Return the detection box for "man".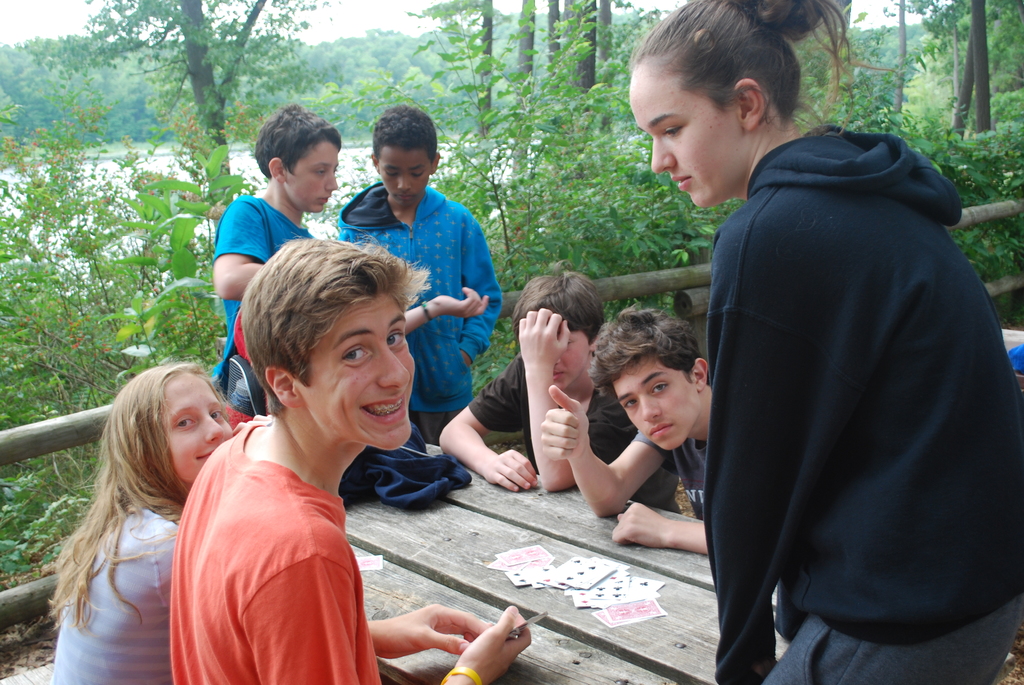
(206,102,495,445).
